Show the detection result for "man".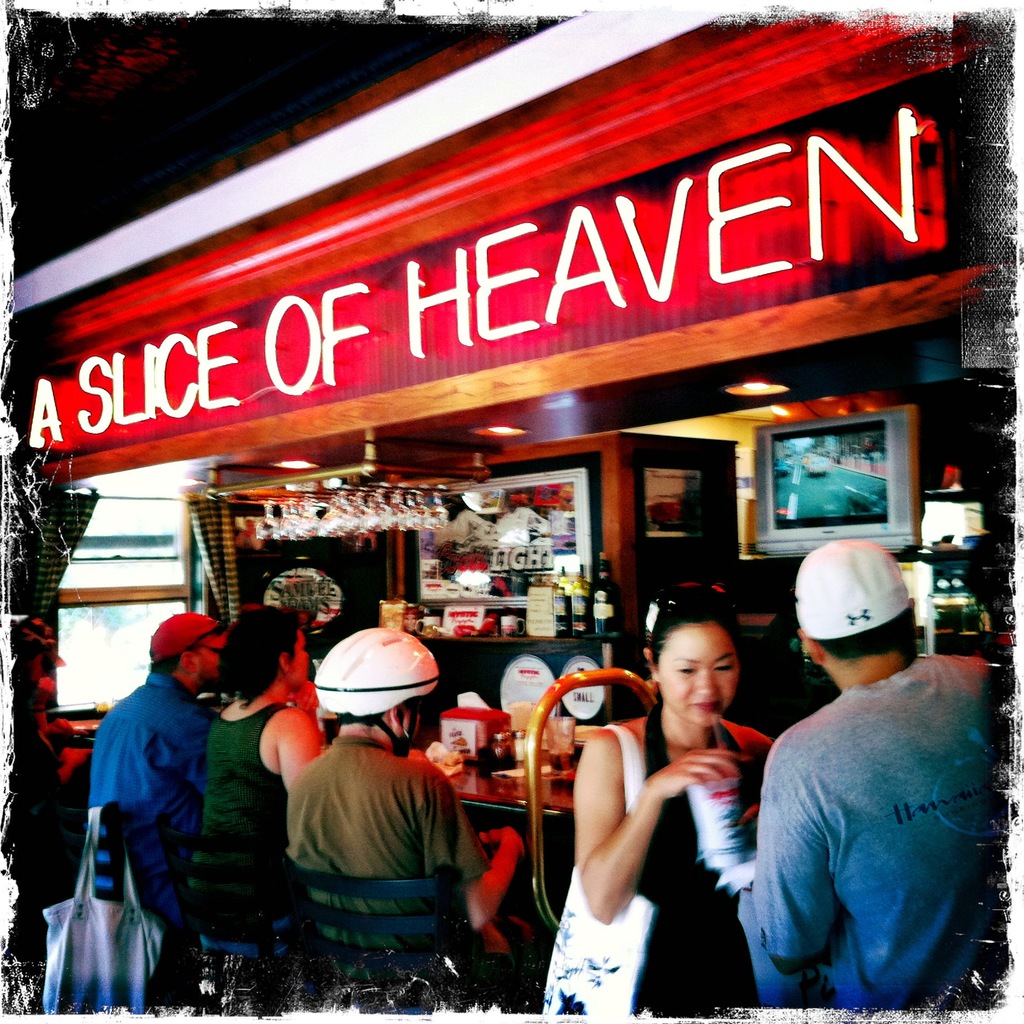
[left=88, top=606, right=239, bottom=931].
